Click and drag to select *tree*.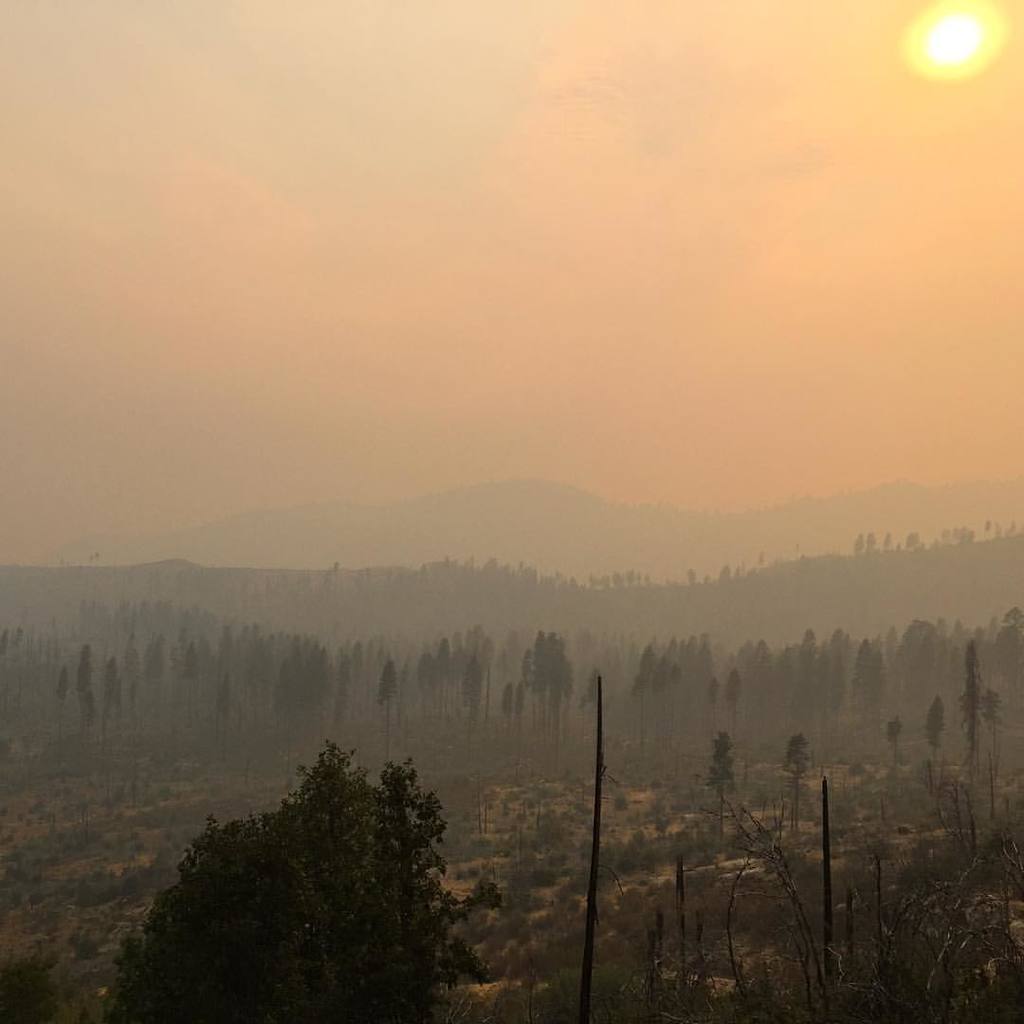
Selection: (x1=883, y1=715, x2=915, y2=777).
